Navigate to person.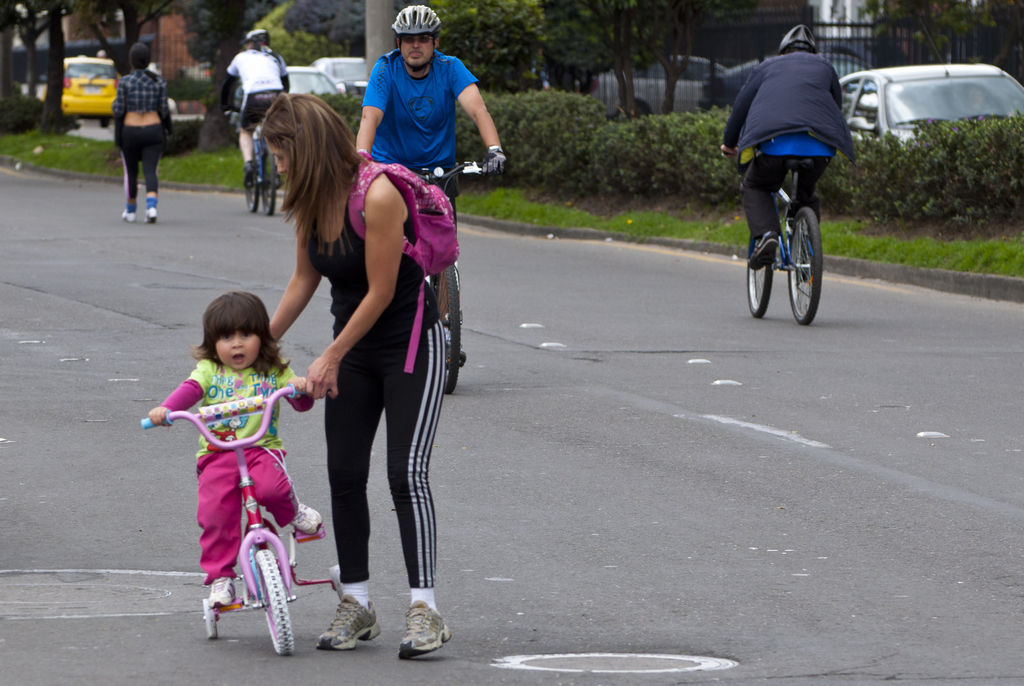
Navigation target: x1=97, y1=52, x2=169, y2=224.
